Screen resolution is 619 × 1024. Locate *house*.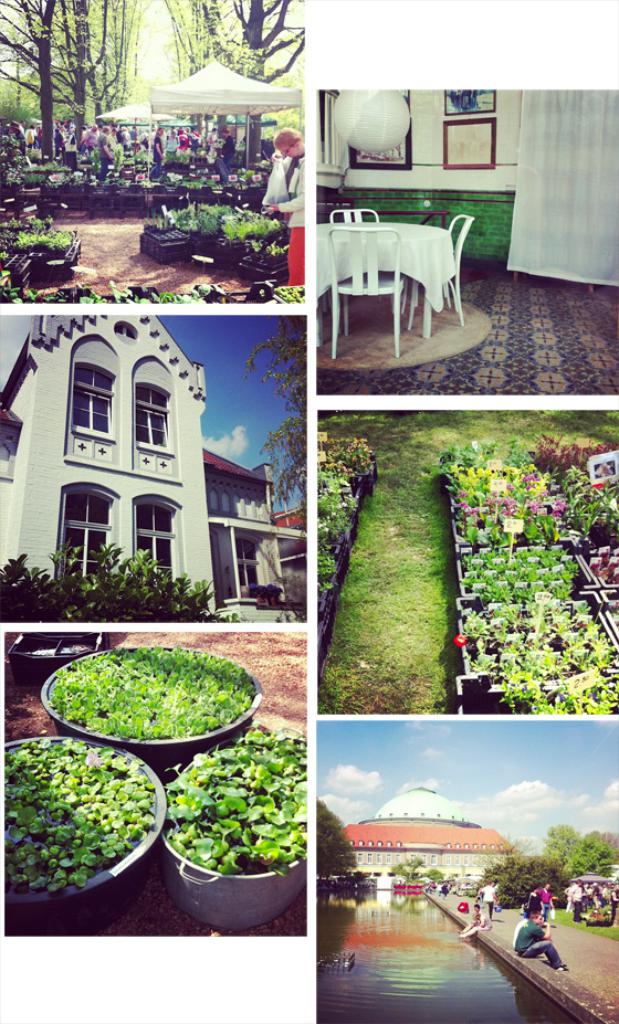
(x1=0, y1=312, x2=307, y2=623).
